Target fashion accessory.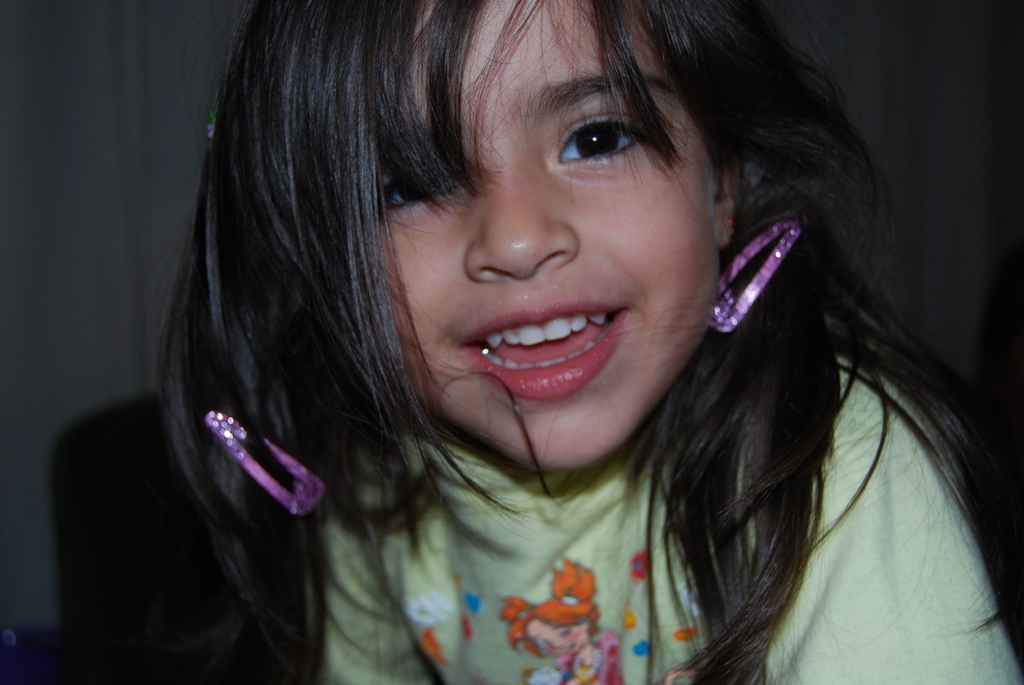
Target region: rect(515, 603, 534, 628).
